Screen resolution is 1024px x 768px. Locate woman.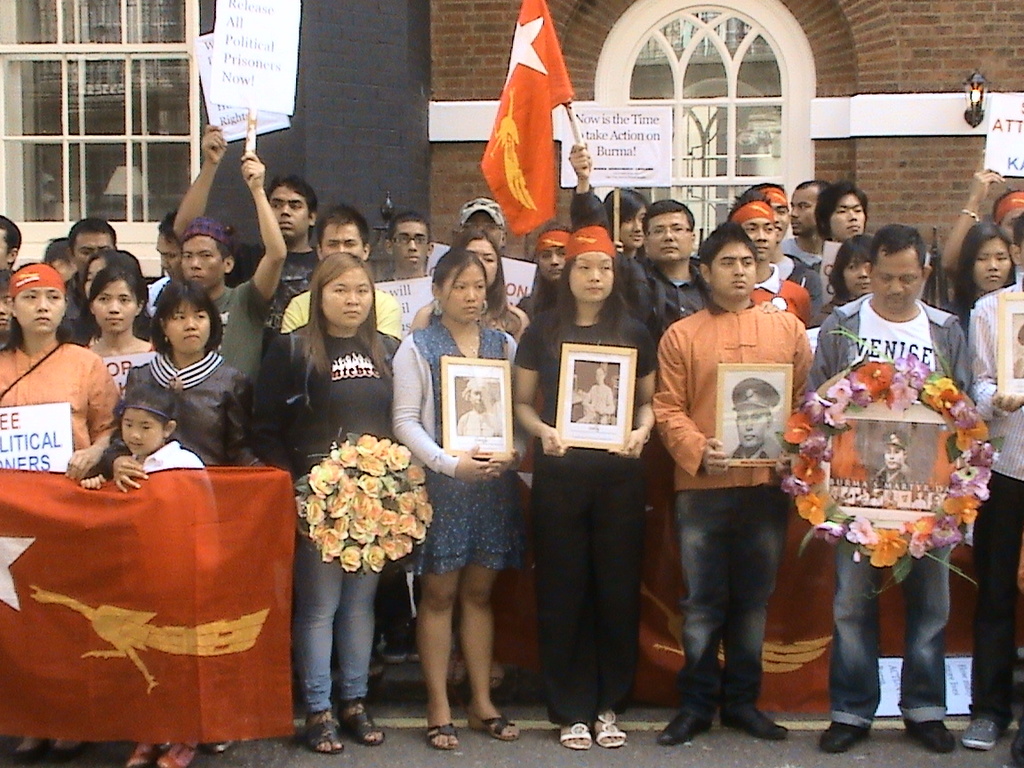
Rect(509, 223, 667, 753).
